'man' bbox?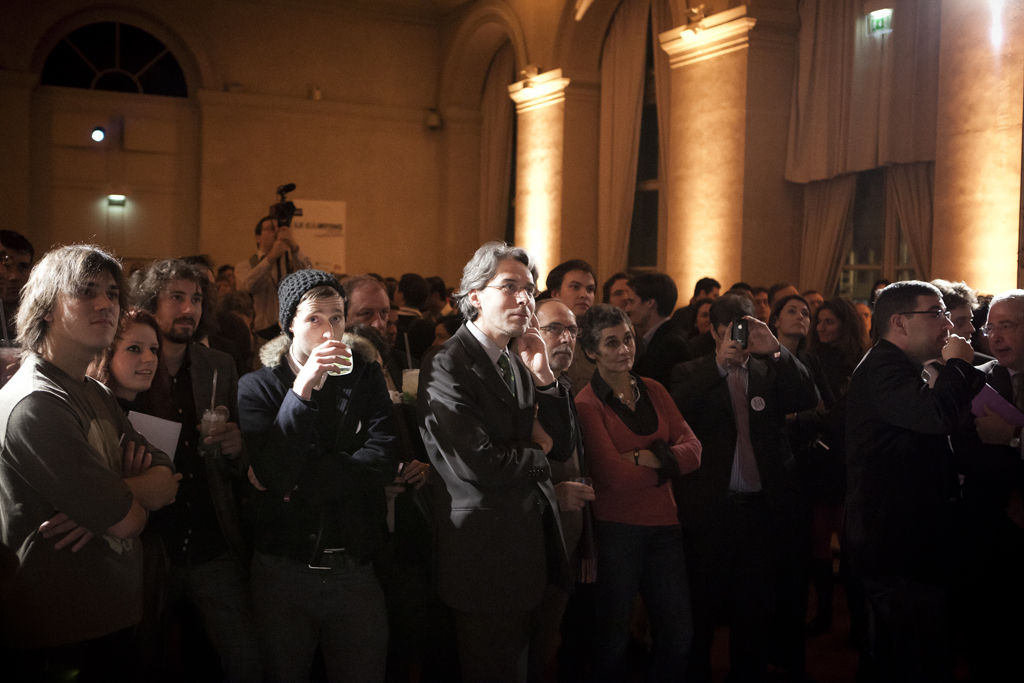
locate(0, 230, 36, 339)
